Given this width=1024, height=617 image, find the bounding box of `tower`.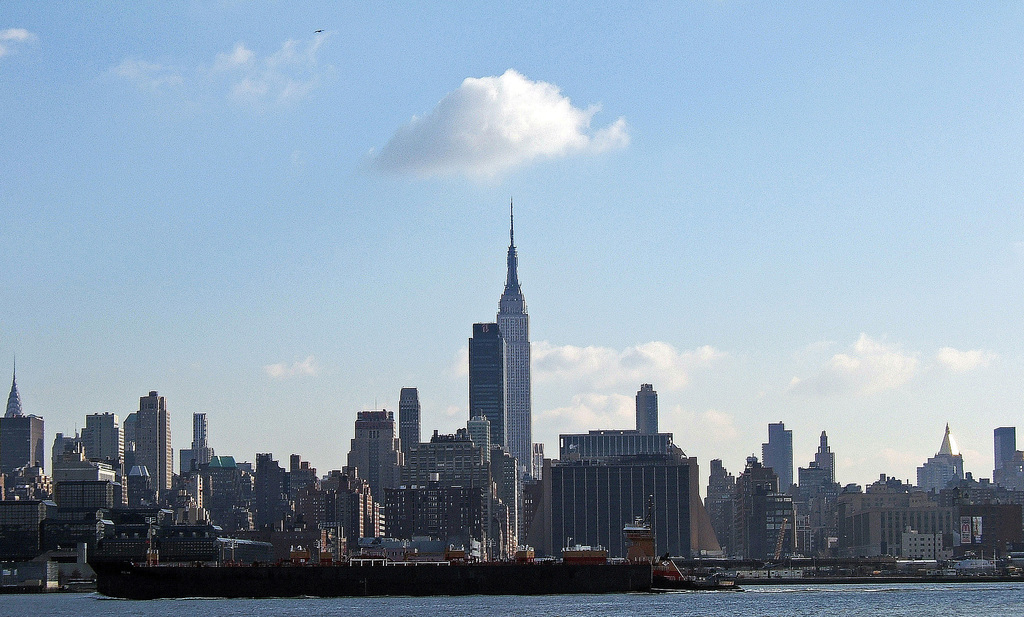
<bbox>543, 423, 701, 563</bbox>.
